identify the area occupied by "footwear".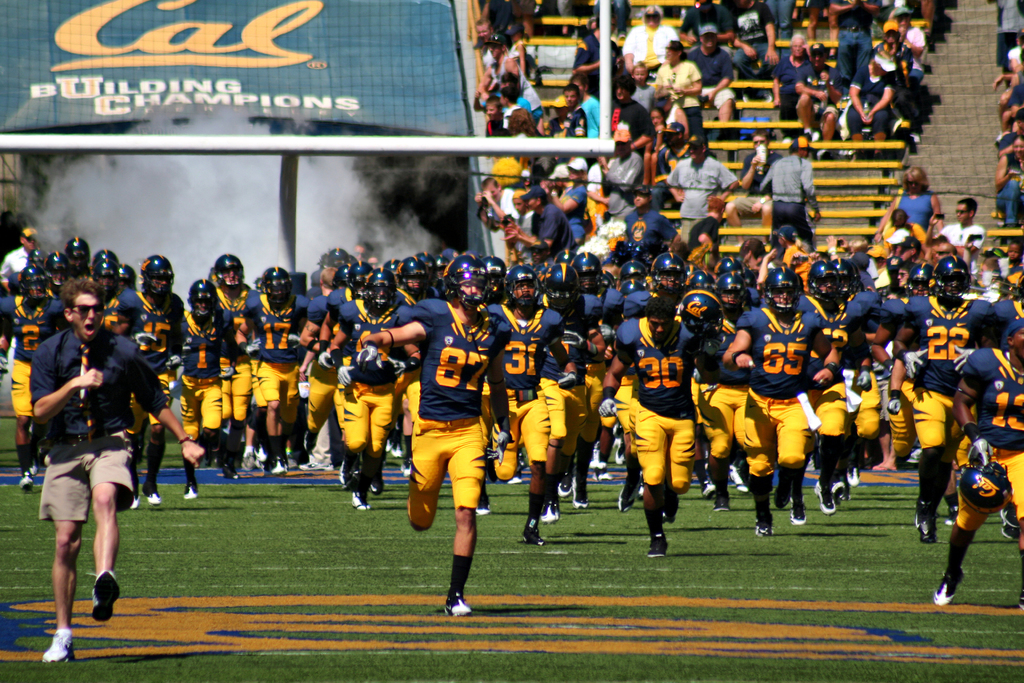
Area: left=568, top=484, right=588, bottom=509.
